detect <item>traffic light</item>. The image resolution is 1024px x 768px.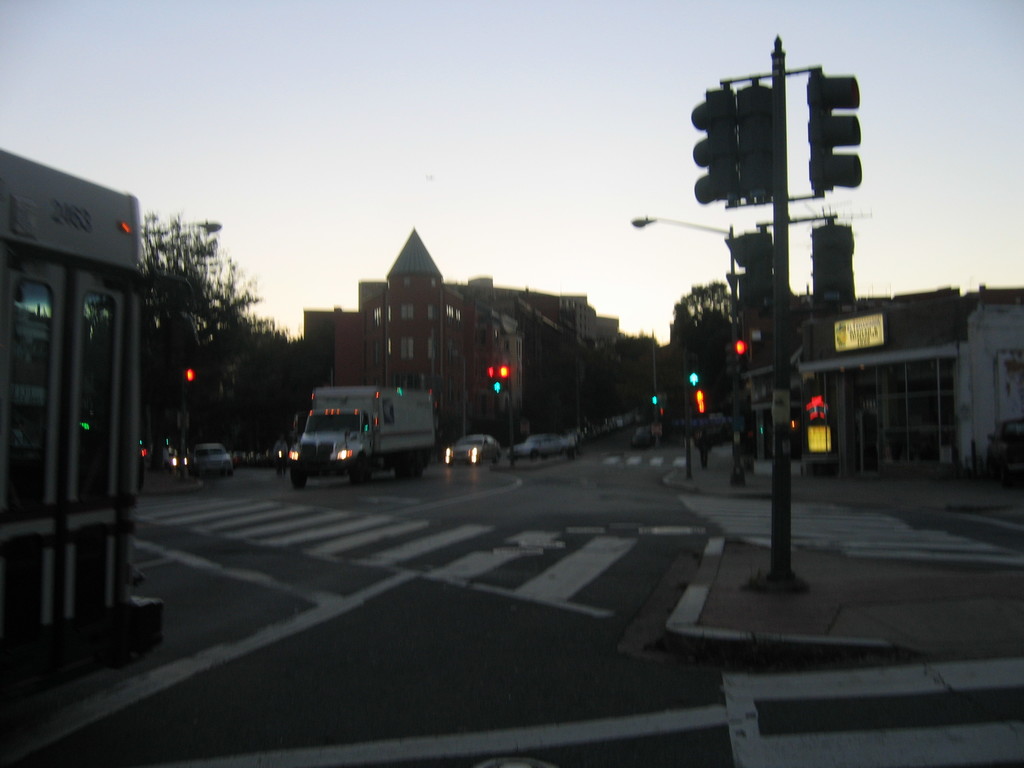
l=724, t=227, r=778, b=301.
